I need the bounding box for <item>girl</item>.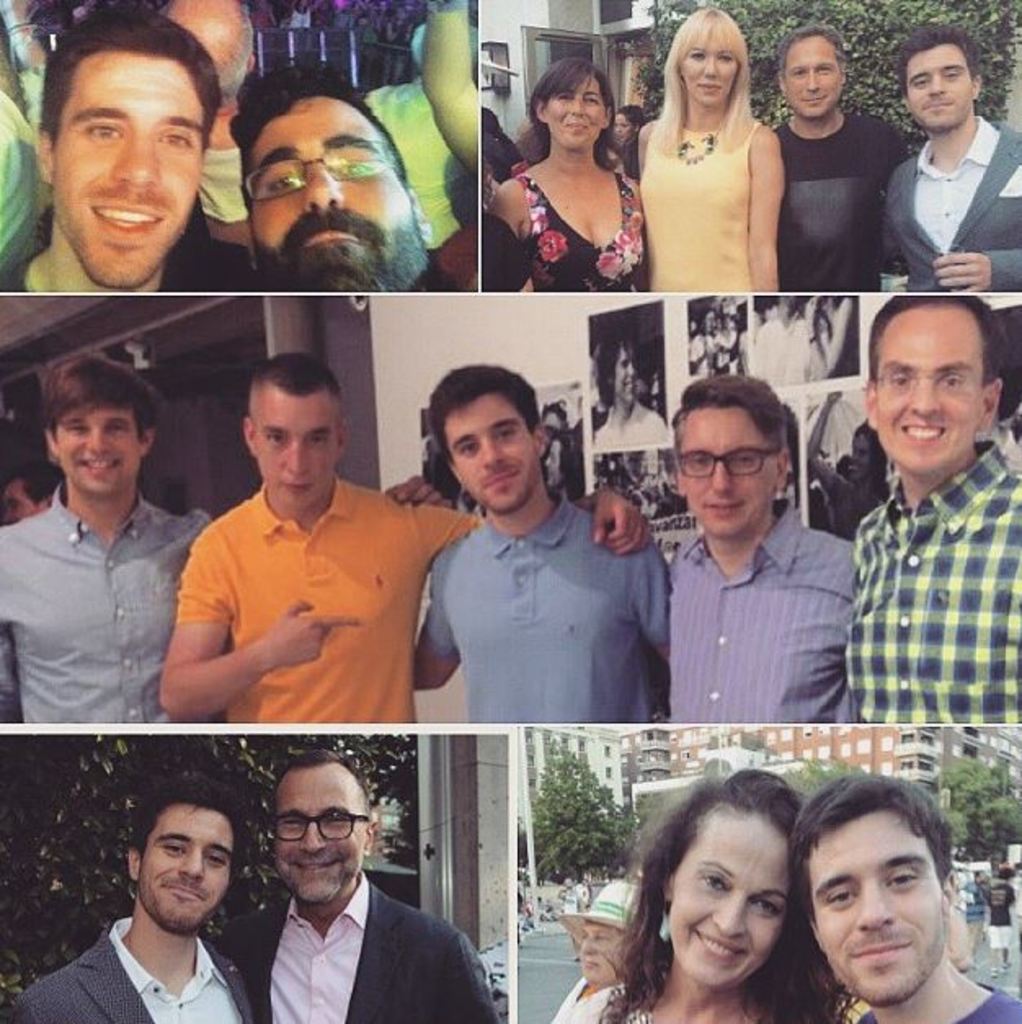
Here it is: bbox=[542, 756, 855, 1022].
